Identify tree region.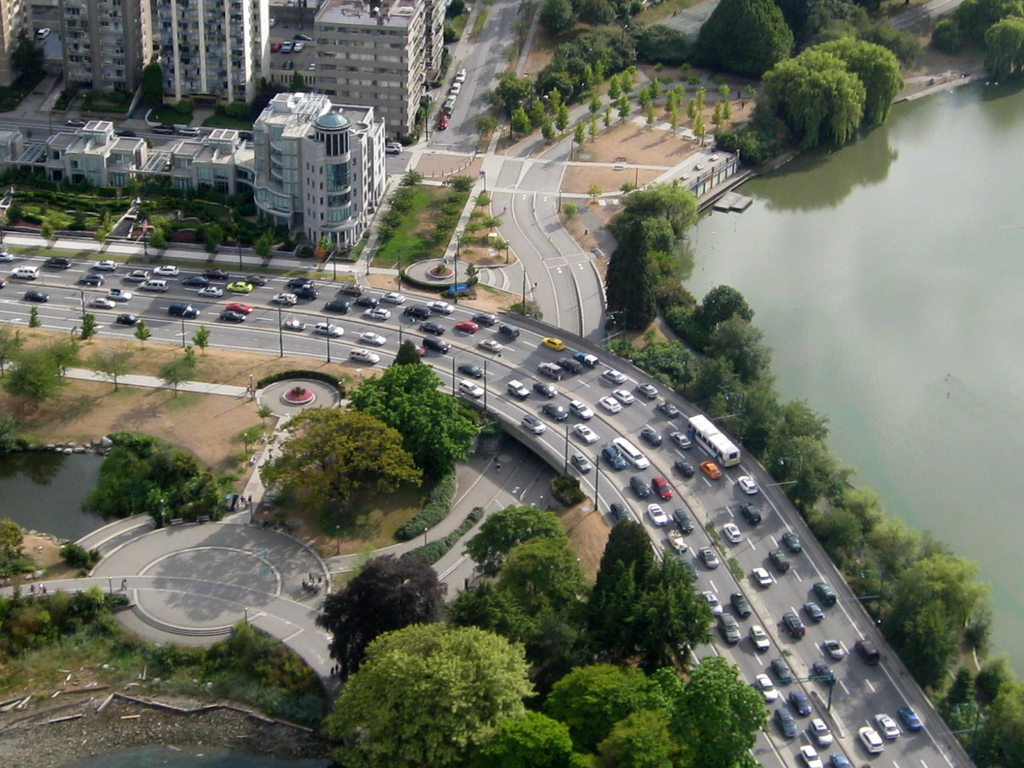
Region: 983/685/1023/767.
